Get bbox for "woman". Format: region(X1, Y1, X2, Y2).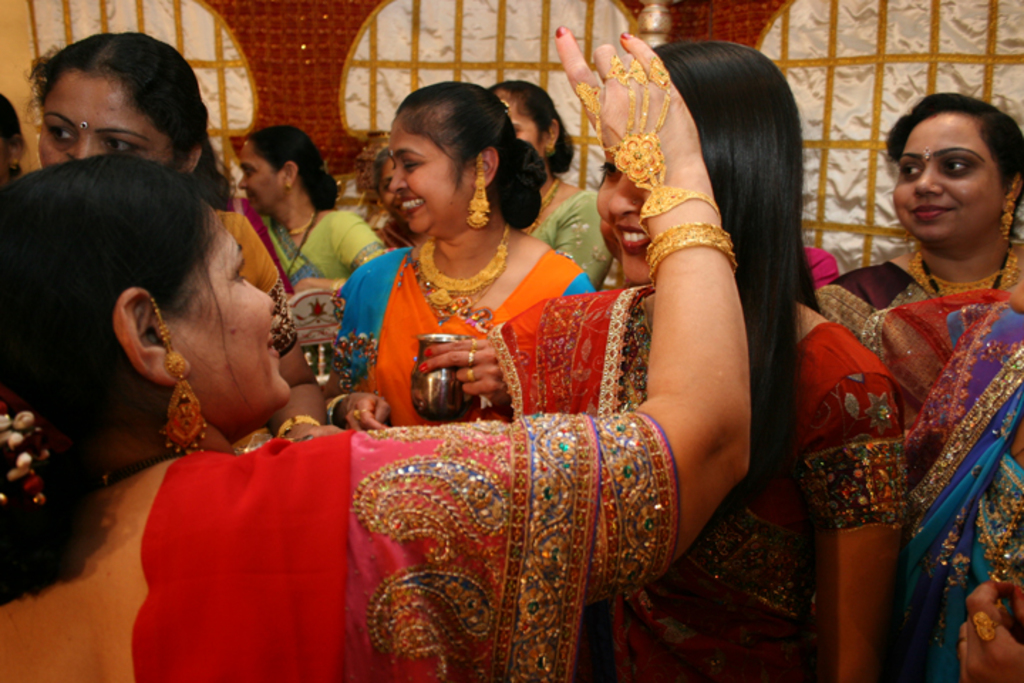
region(321, 75, 602, 460).
